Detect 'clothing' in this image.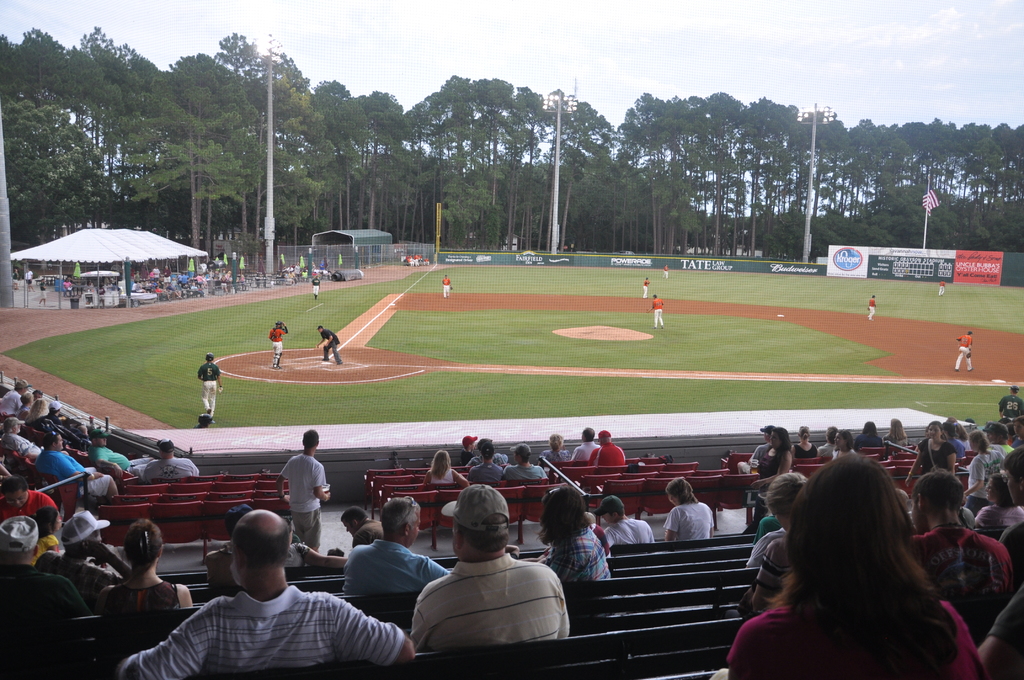
Detection: 199,360,221,418.
